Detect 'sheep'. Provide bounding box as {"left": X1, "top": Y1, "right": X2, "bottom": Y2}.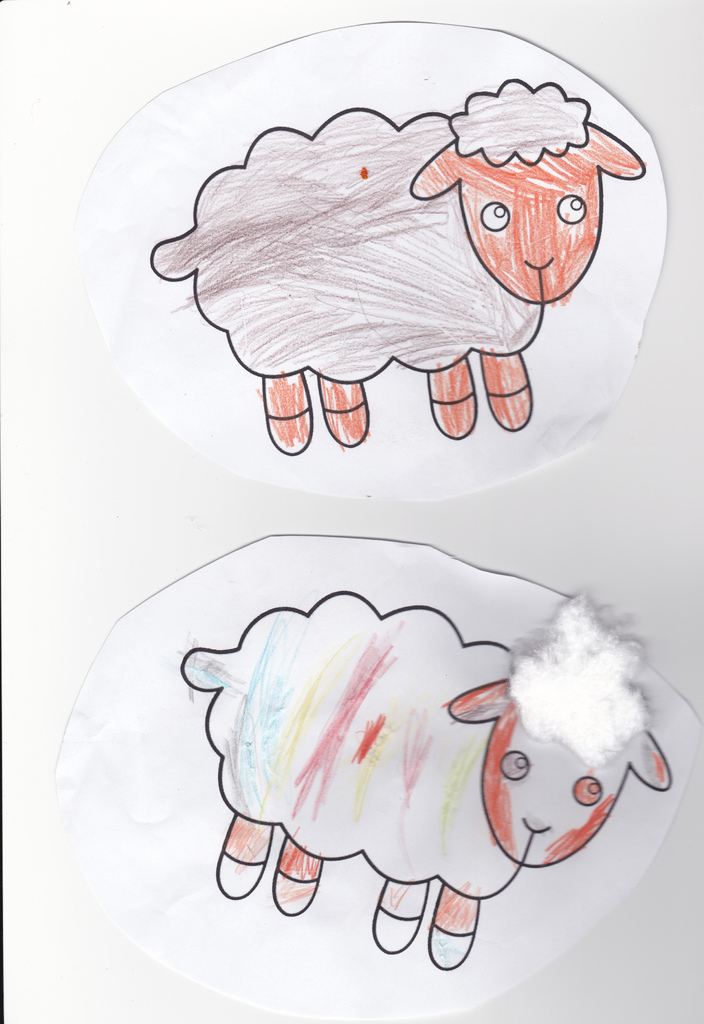
{"left": 148, "top": 81, "right": 646, "bottom": 455}.
